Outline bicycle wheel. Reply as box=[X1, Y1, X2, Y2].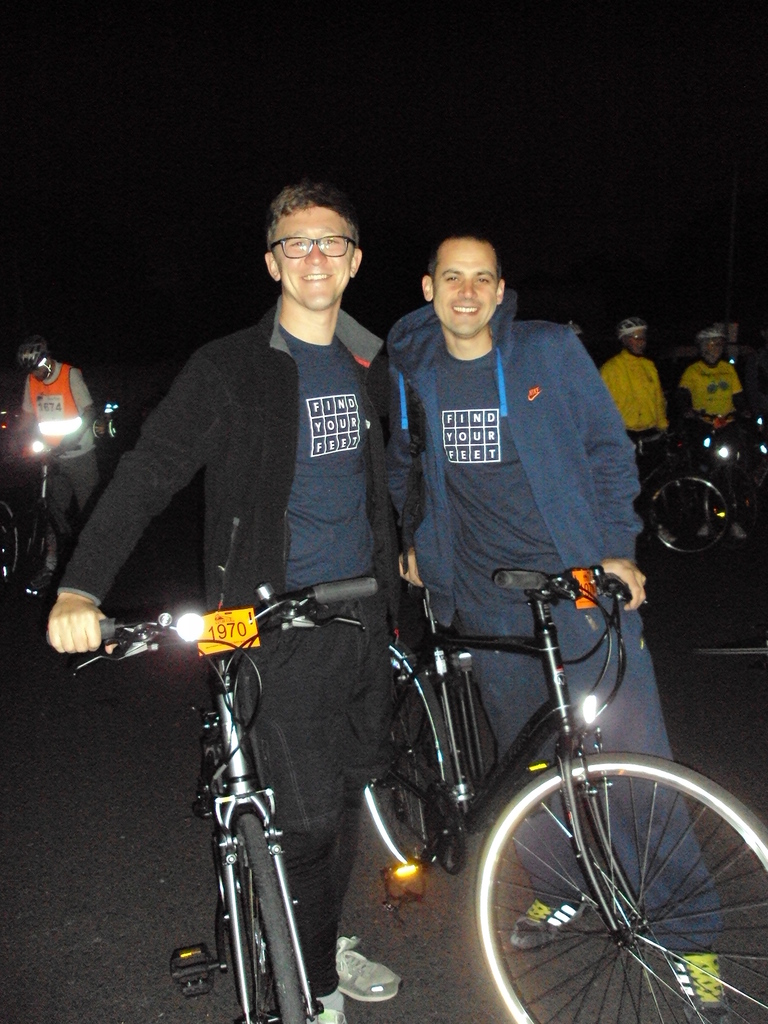
box=[0, 498, 71, 605].
